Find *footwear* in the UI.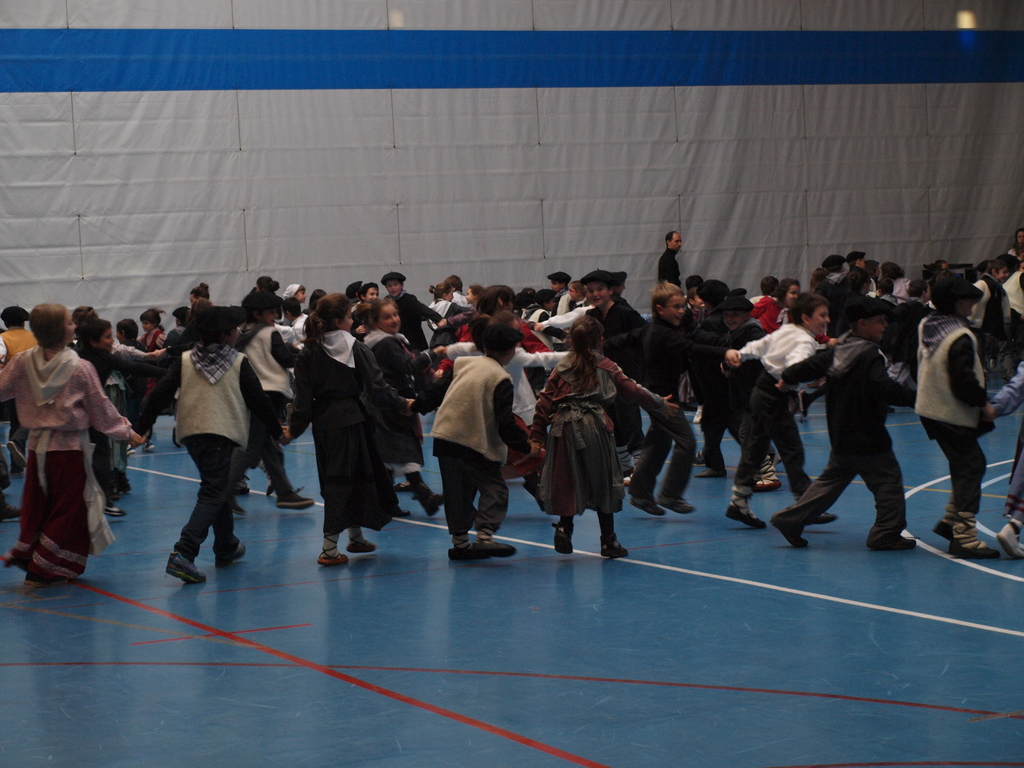
UI element at [left=630, top=495, right=664, bottom=519].
